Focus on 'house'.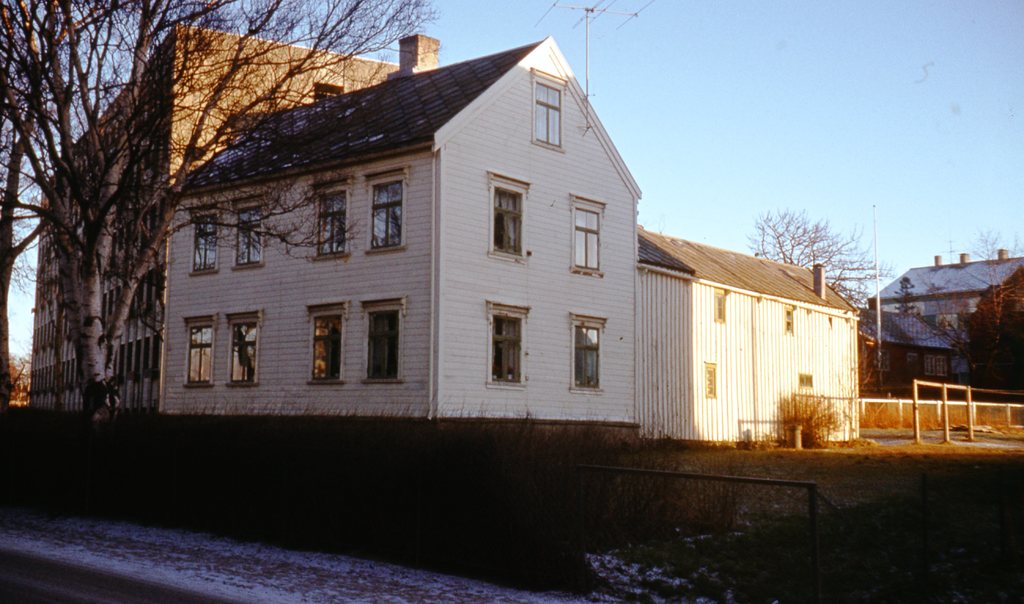
Focused at box(634, 211, 868, 448).
